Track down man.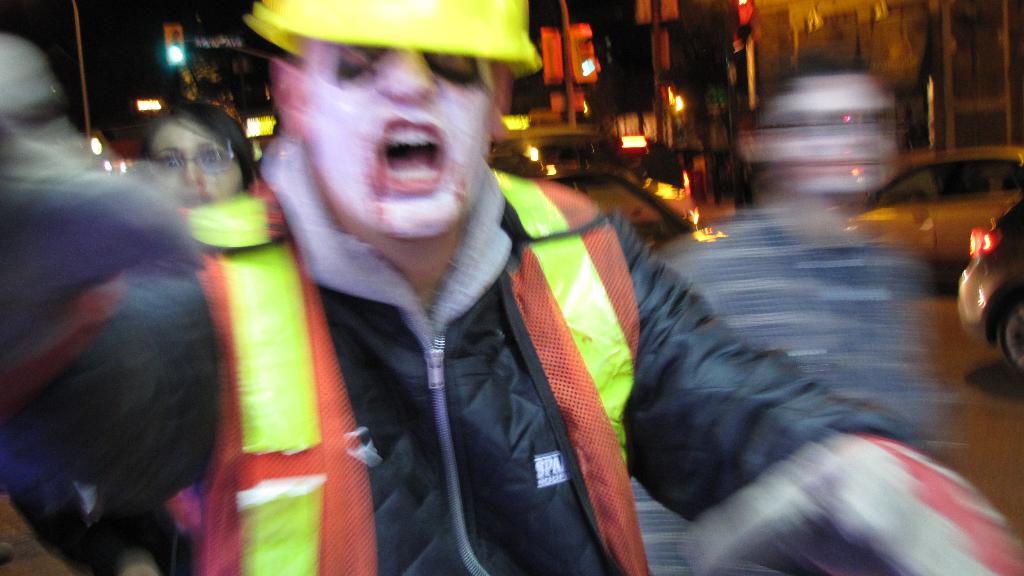
Tracked to (left=101, top=55, right=906, bottom=565).
